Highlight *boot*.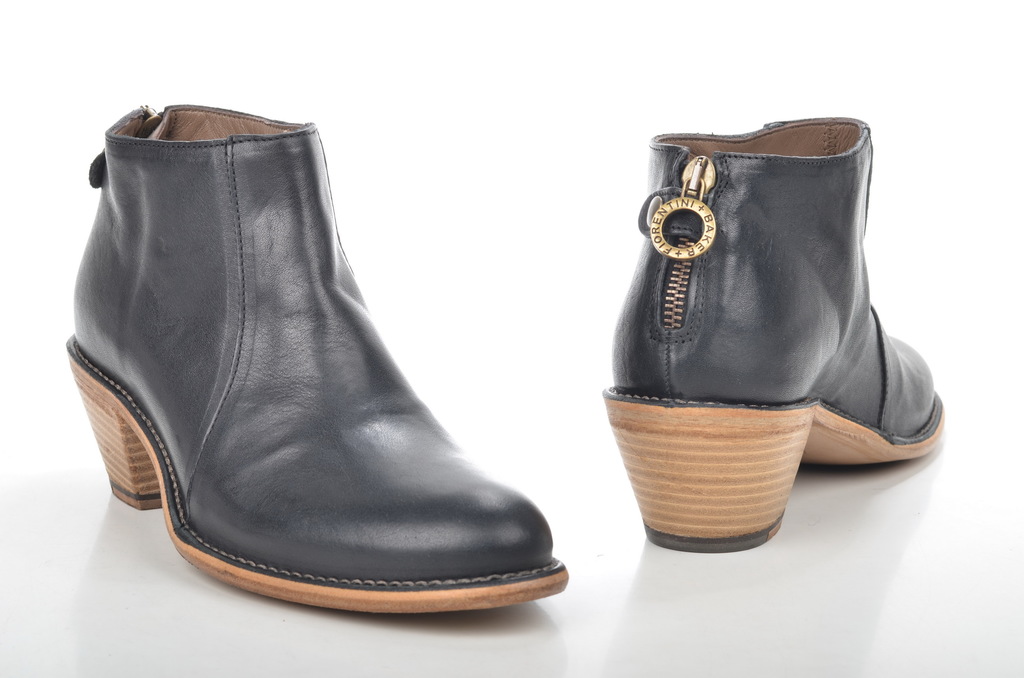
Highlighted region: region(54, 102, 537, 581).
